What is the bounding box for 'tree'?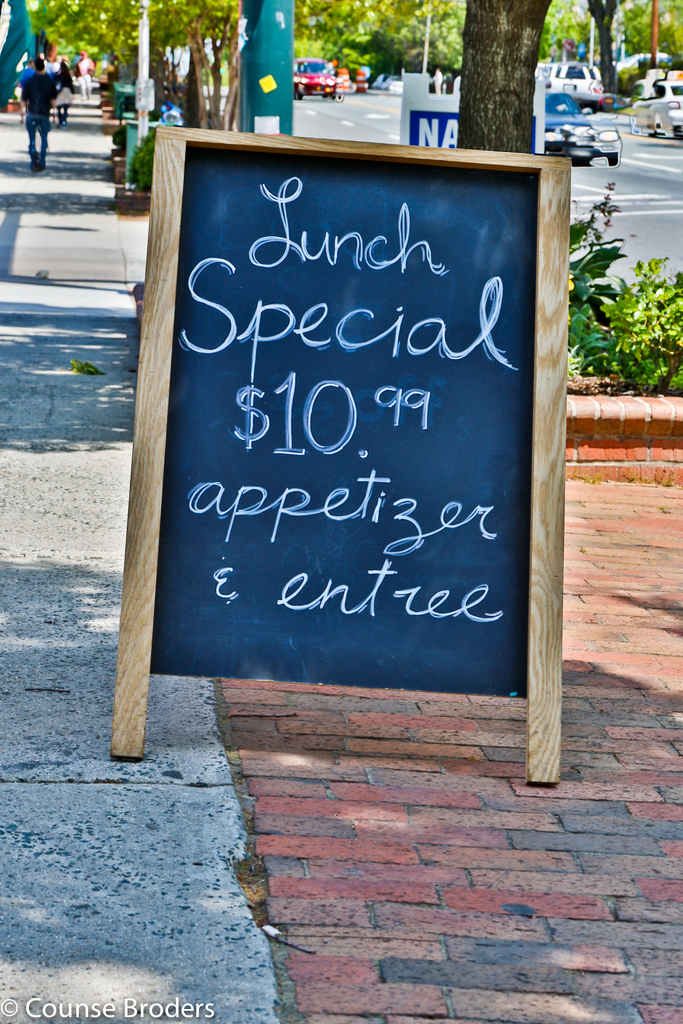
43 0 190 120.
